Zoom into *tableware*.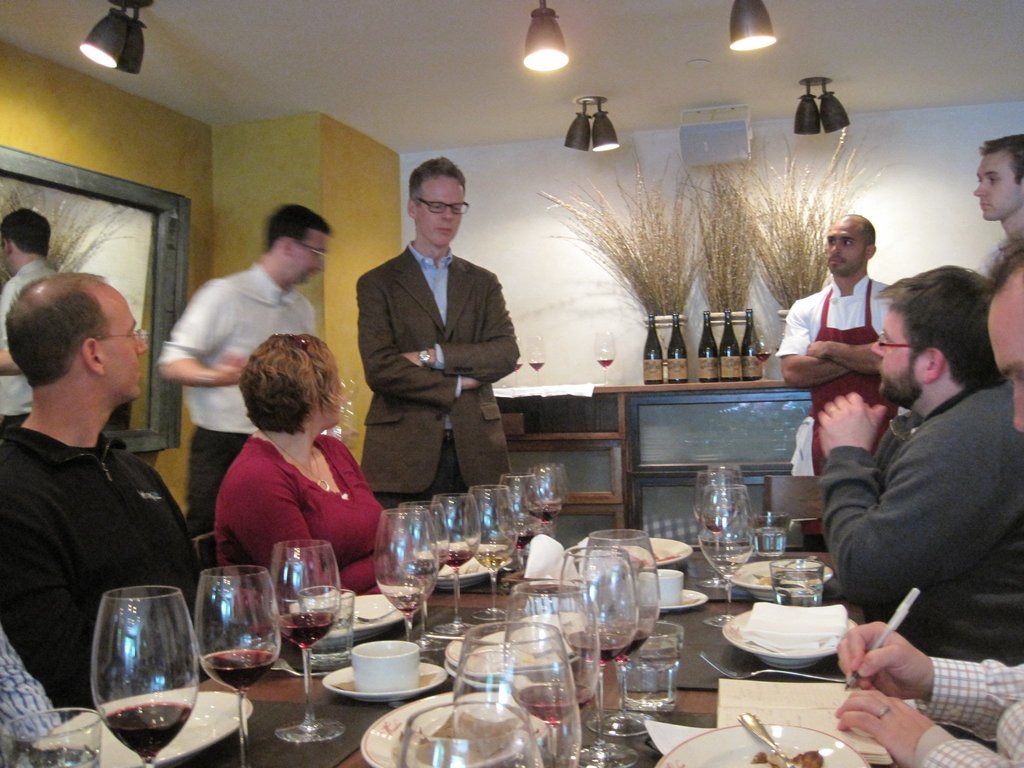
Zoom target: rect(497, 467, 541, 579).
